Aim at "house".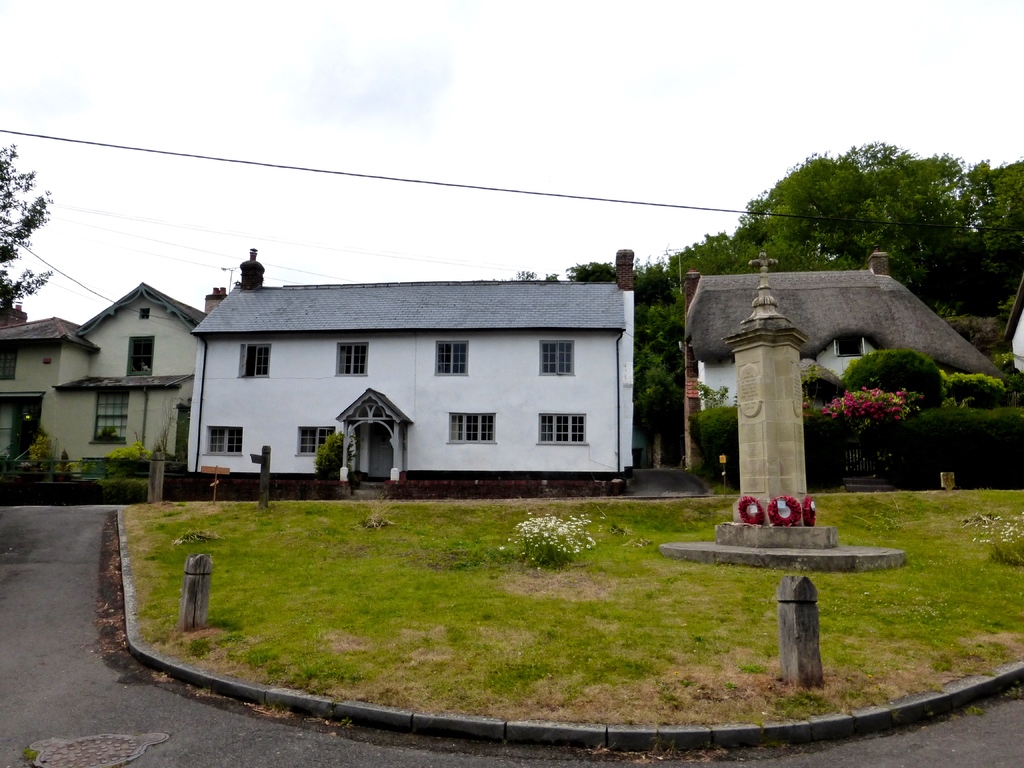
Aimed at {"left": 675, "top": 252, "right": 1006, "bottom": 495}.
